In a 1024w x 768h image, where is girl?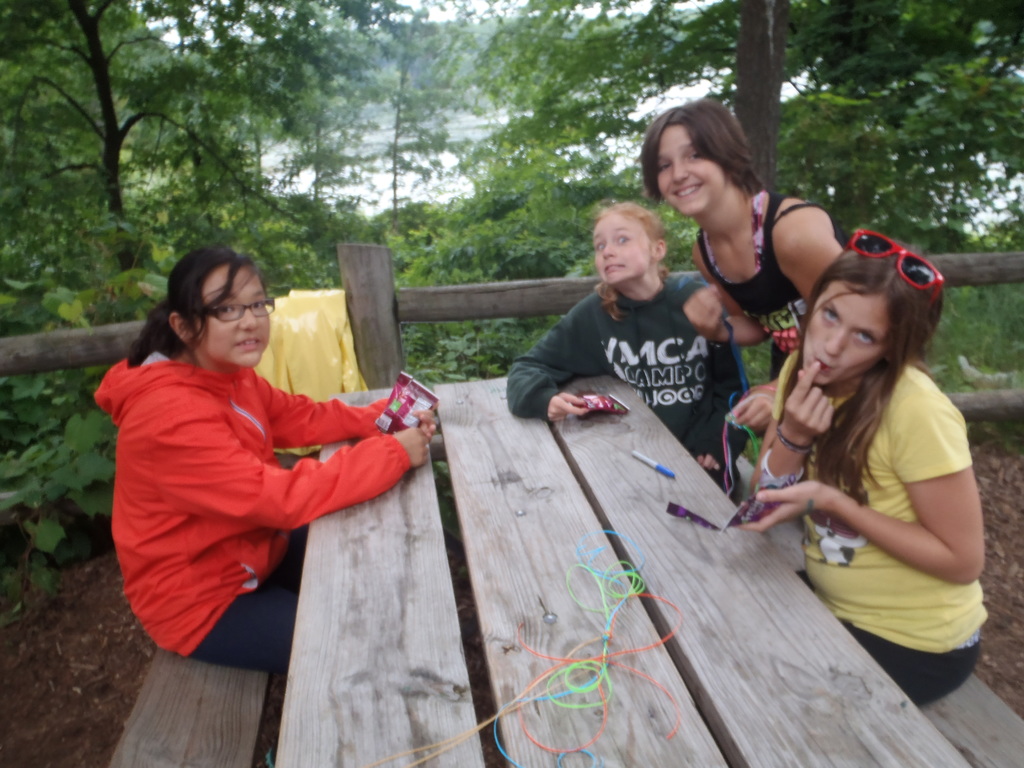
bbox(638, 96, 829, 435).
